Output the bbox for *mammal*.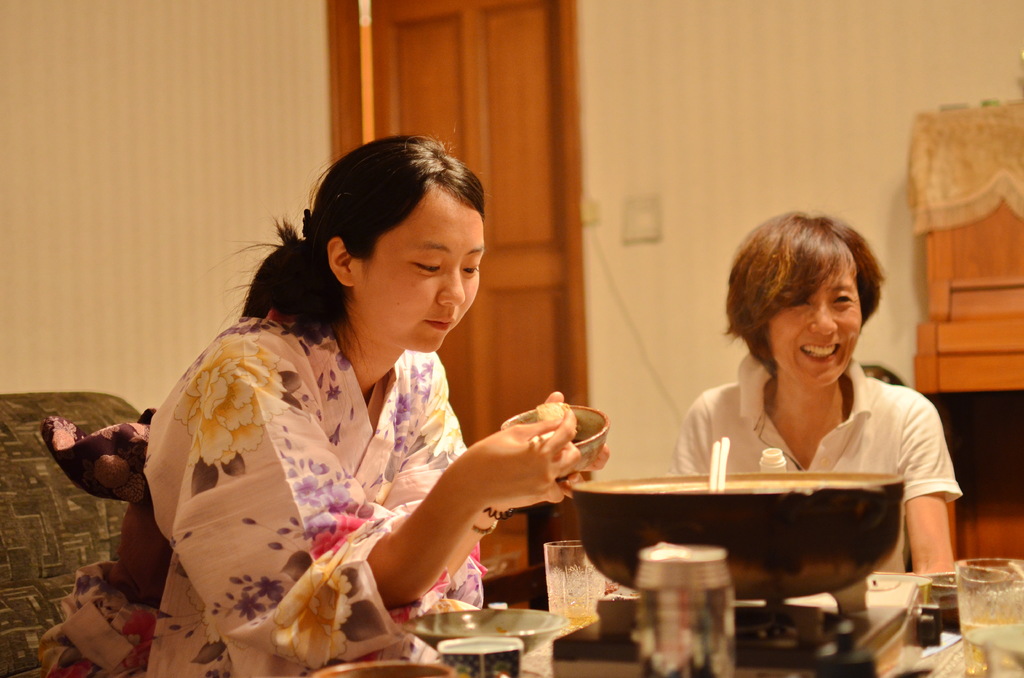
(664,213,966,574).
